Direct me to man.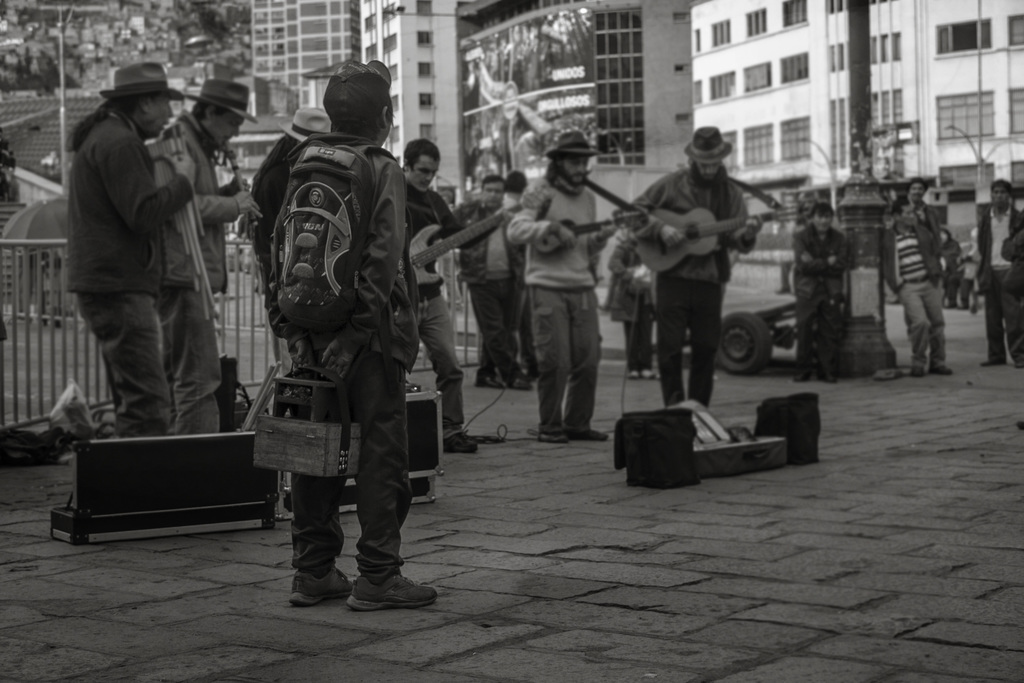
Direction: region(905, 178, 939, 241).
